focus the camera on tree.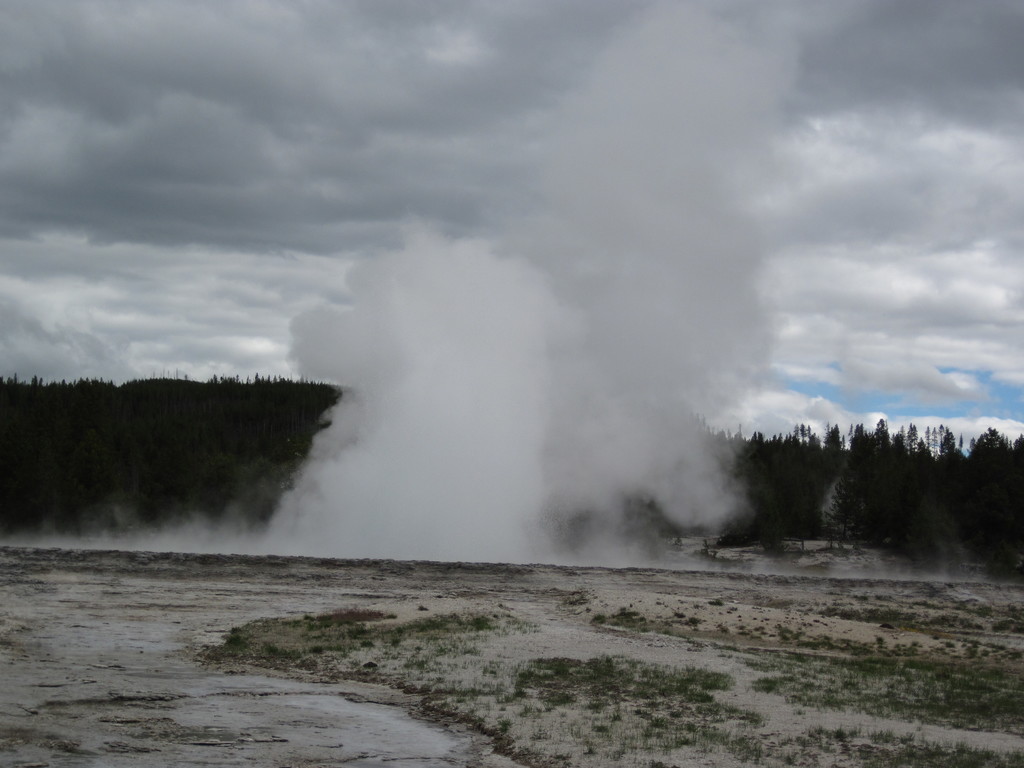
Focus region: pyautogui.locateOnScreen(0, 365, 1023, 561).
